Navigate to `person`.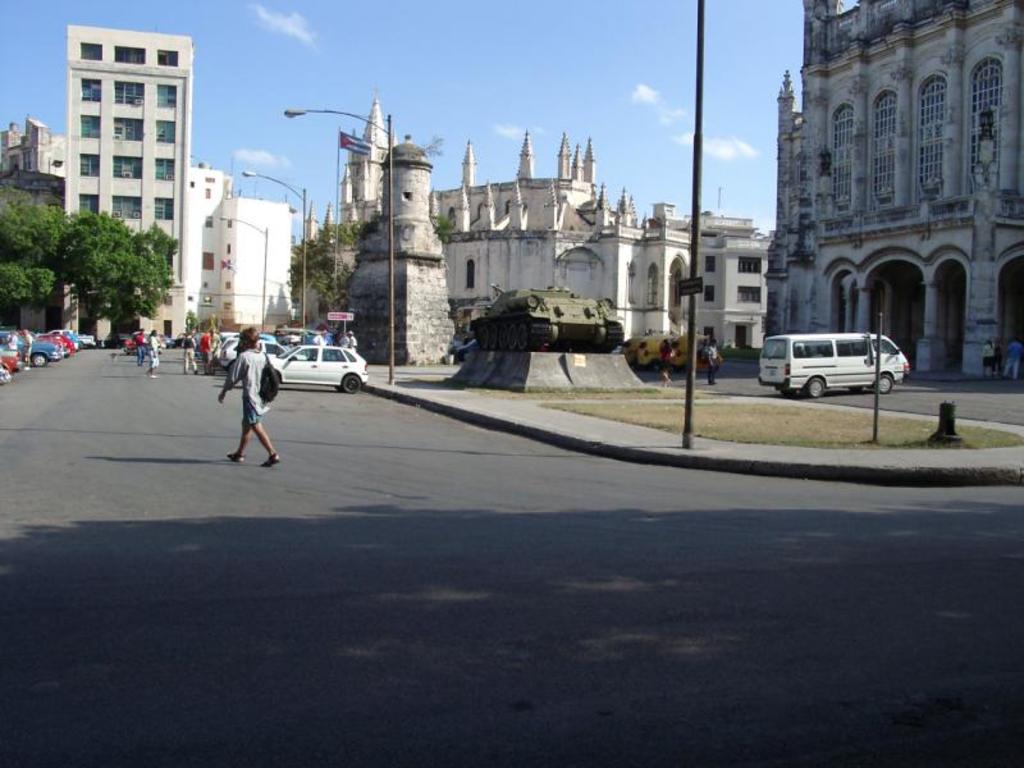
Navigation target: 315 326 337 344.
